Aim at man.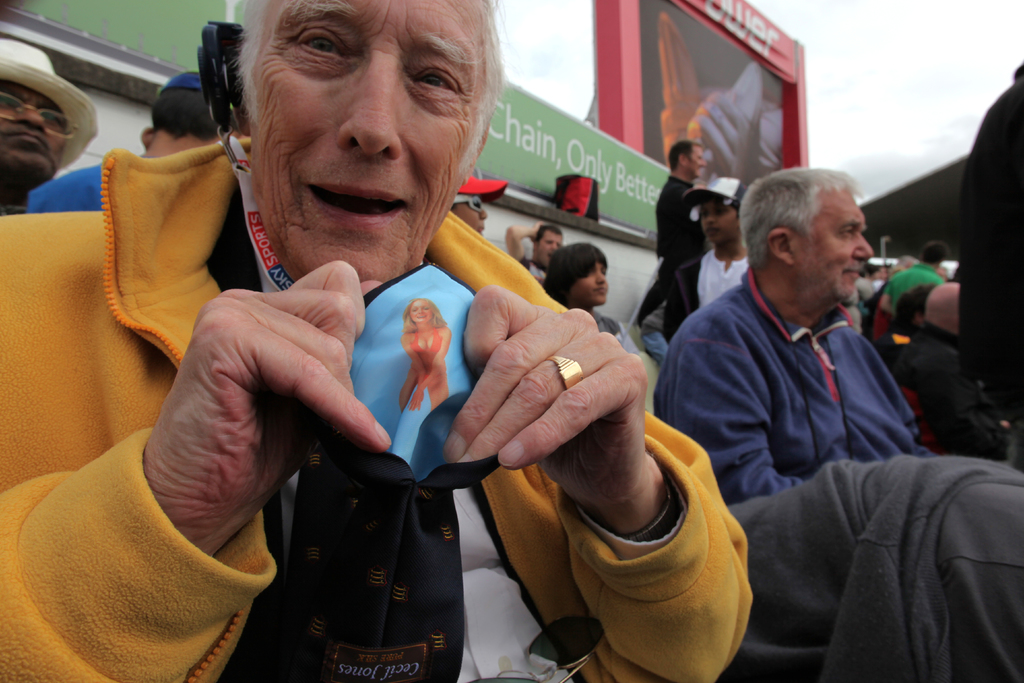
Aimed at 26/69/227/214.
